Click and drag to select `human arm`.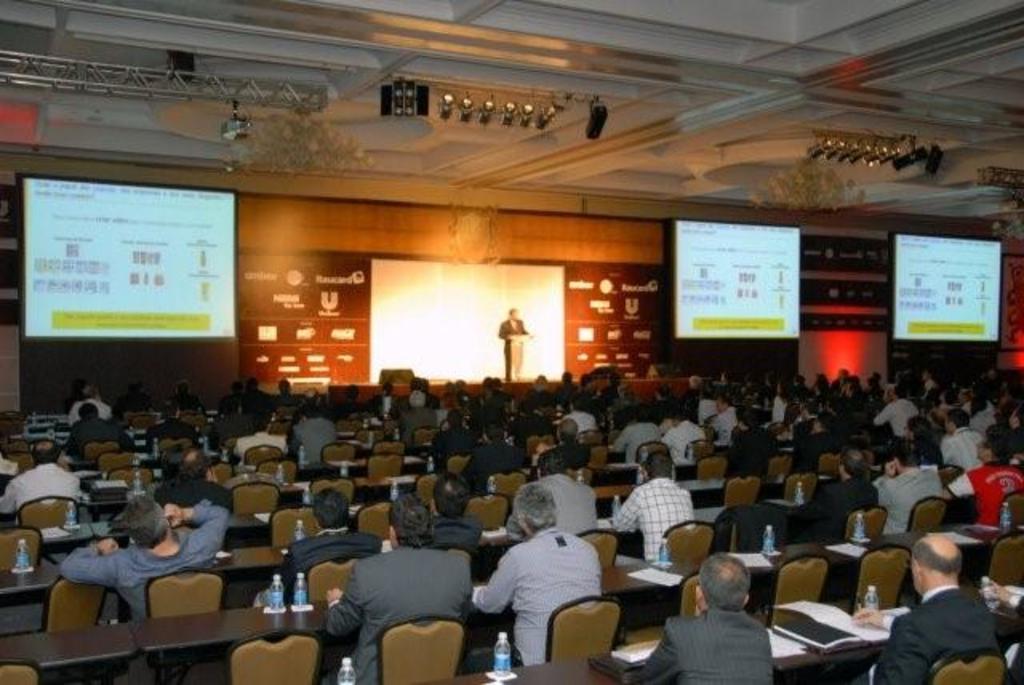
Selection: {"x1": 613, "y1": 427, "x2": 622, "y2": 448}.
